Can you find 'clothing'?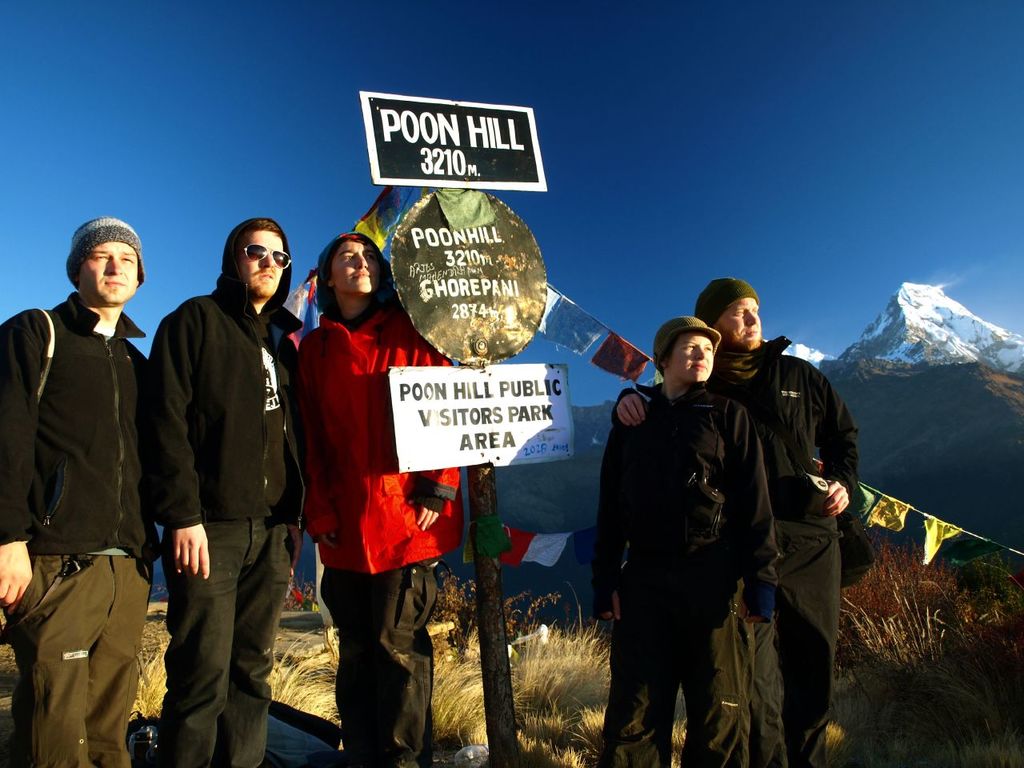
Yes, bounding box: {"left": 0, "top": 294, "right": 154, "bottom": 767}.
